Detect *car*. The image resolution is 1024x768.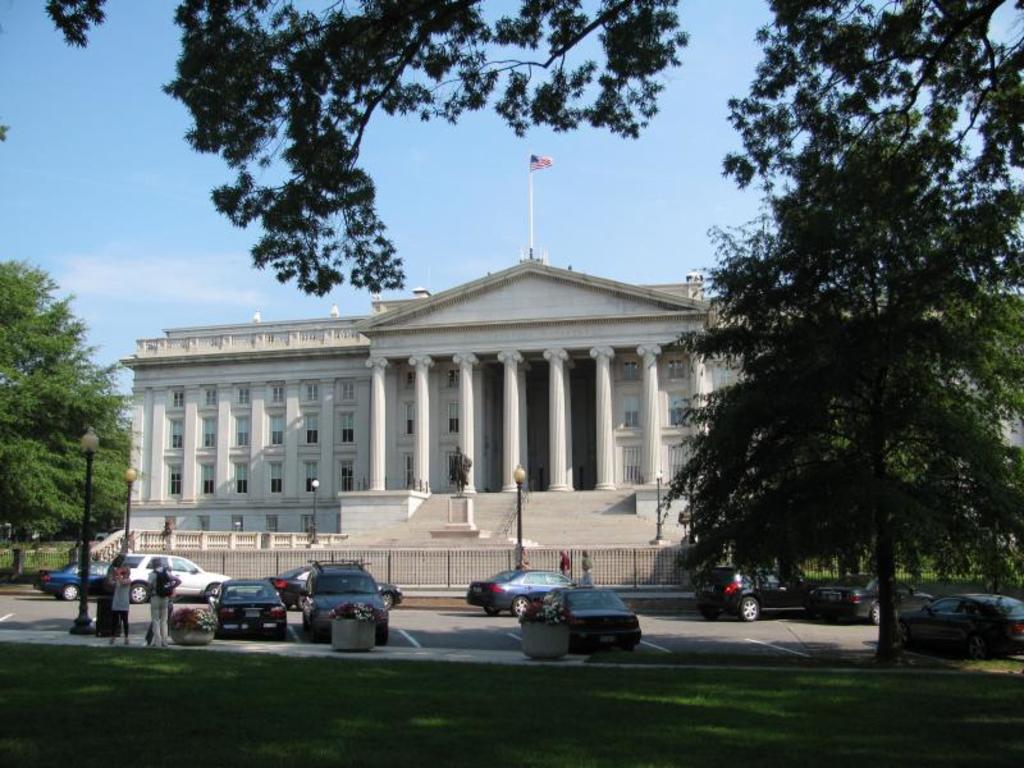
(x1=29, y1=553, x2=113, y2=600).
